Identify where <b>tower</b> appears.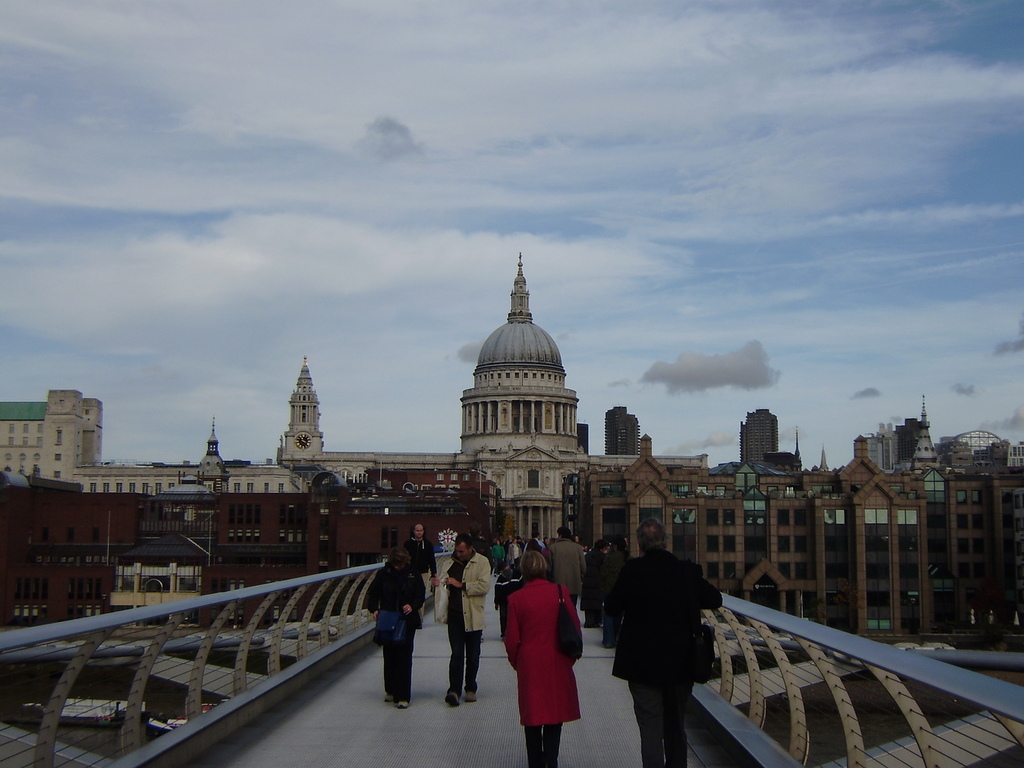
Appears at (x1=1, y1=385, x2=102, y2=491).
